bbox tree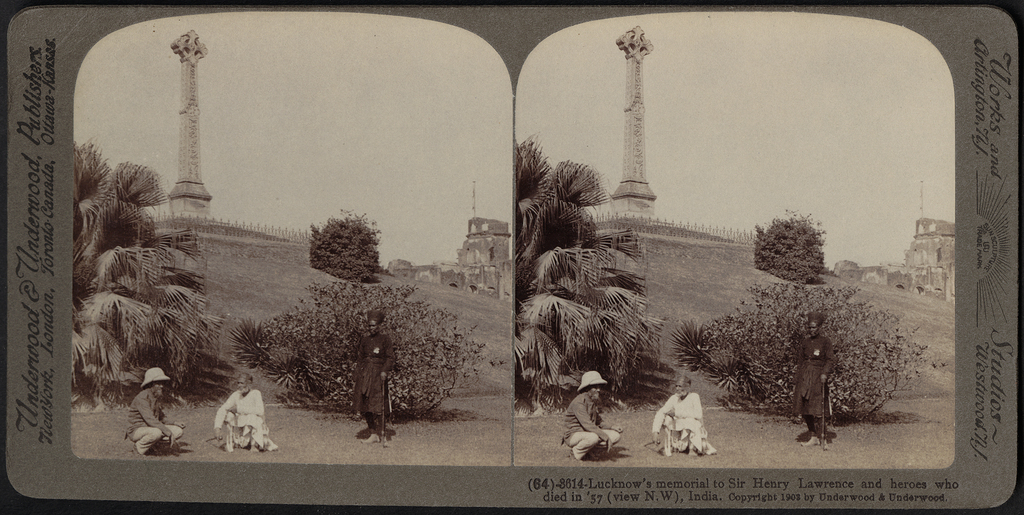
<bbox>68, 140, 220, 421</bbox>
